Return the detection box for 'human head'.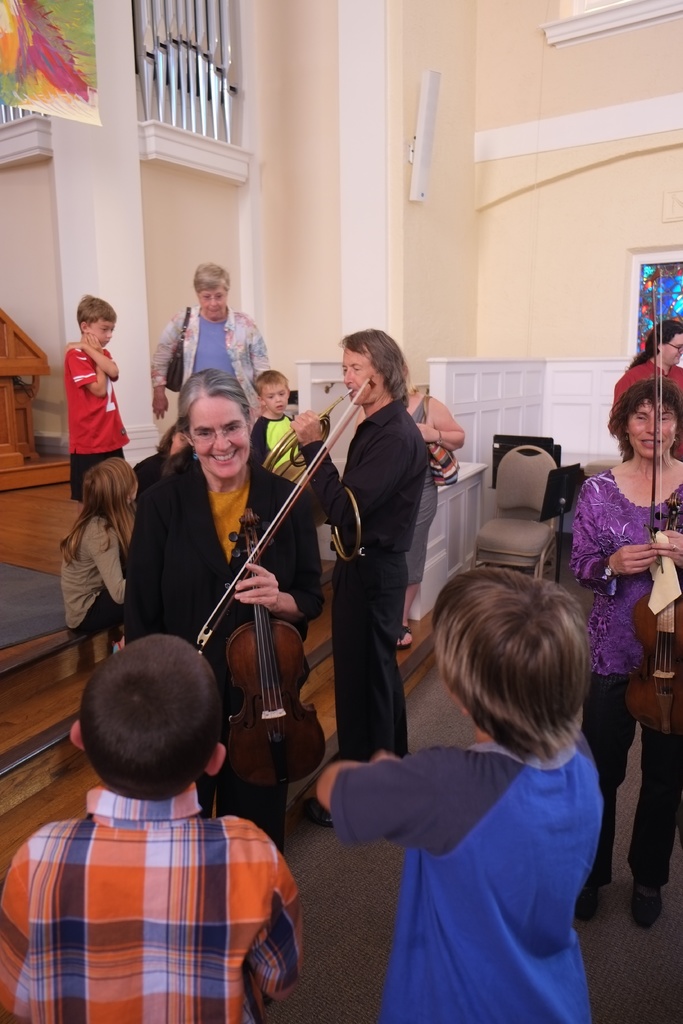
437,567,589,739.
